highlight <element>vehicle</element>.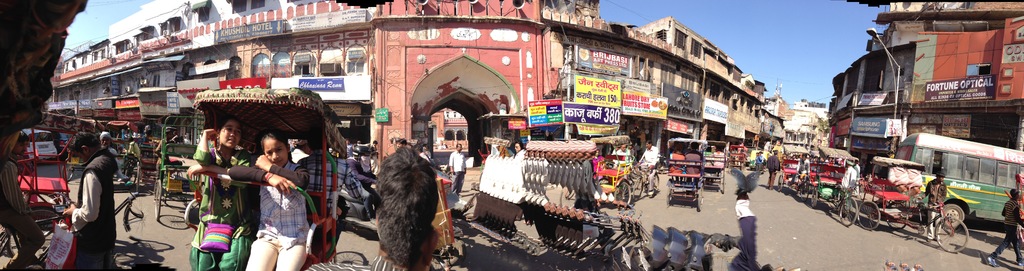
Highlighted region: 336:192:382:233.
